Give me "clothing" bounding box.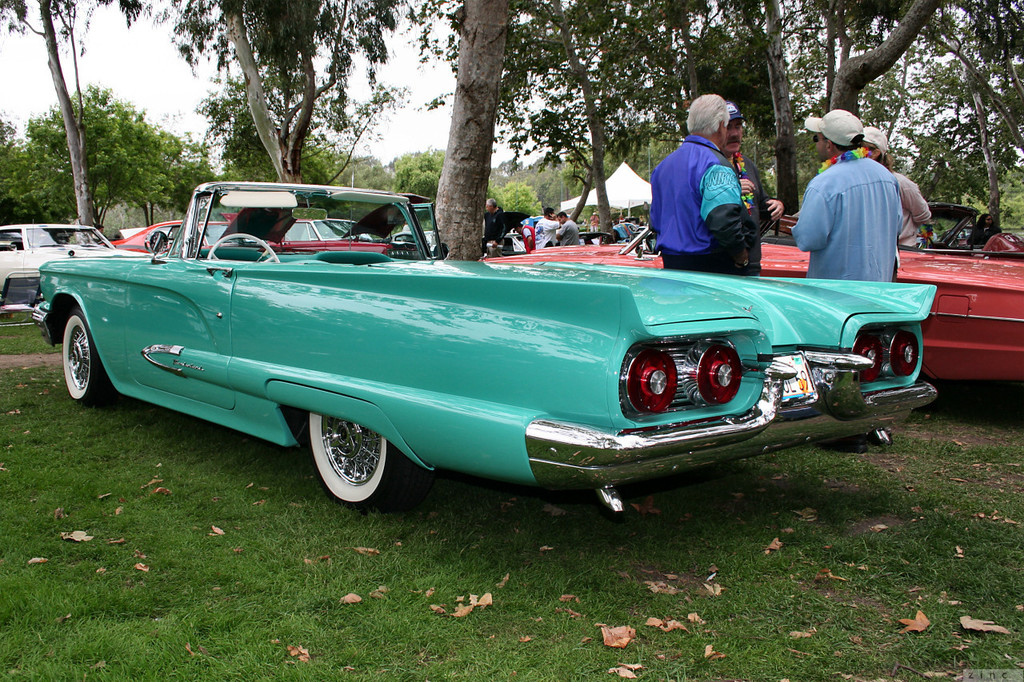
556,221,582,248.
